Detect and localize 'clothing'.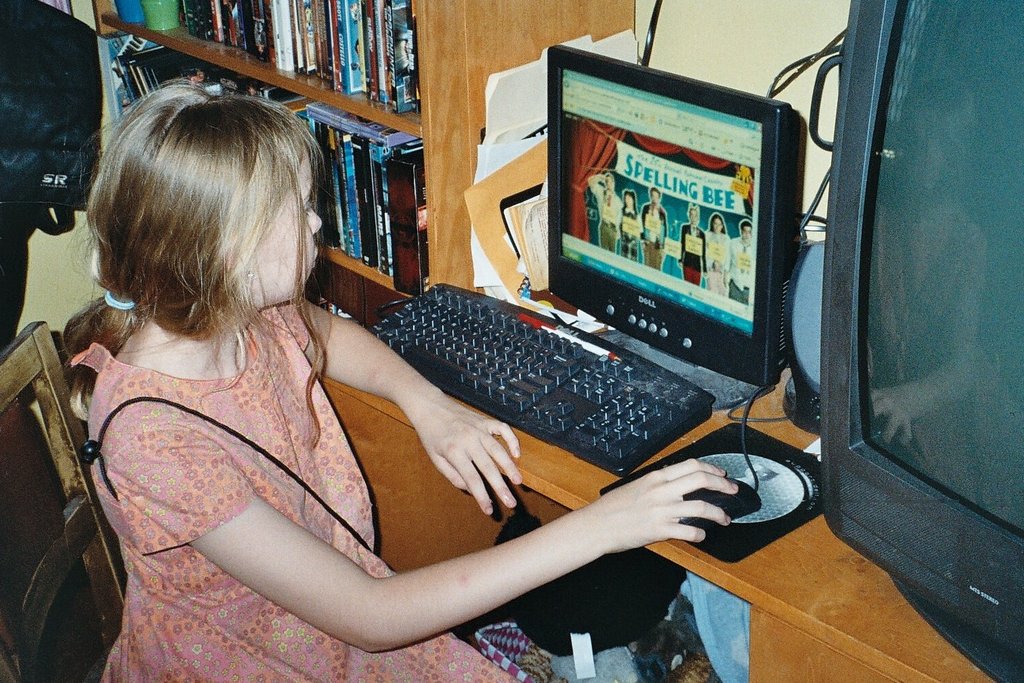
Localized at 591 172 622 249.
